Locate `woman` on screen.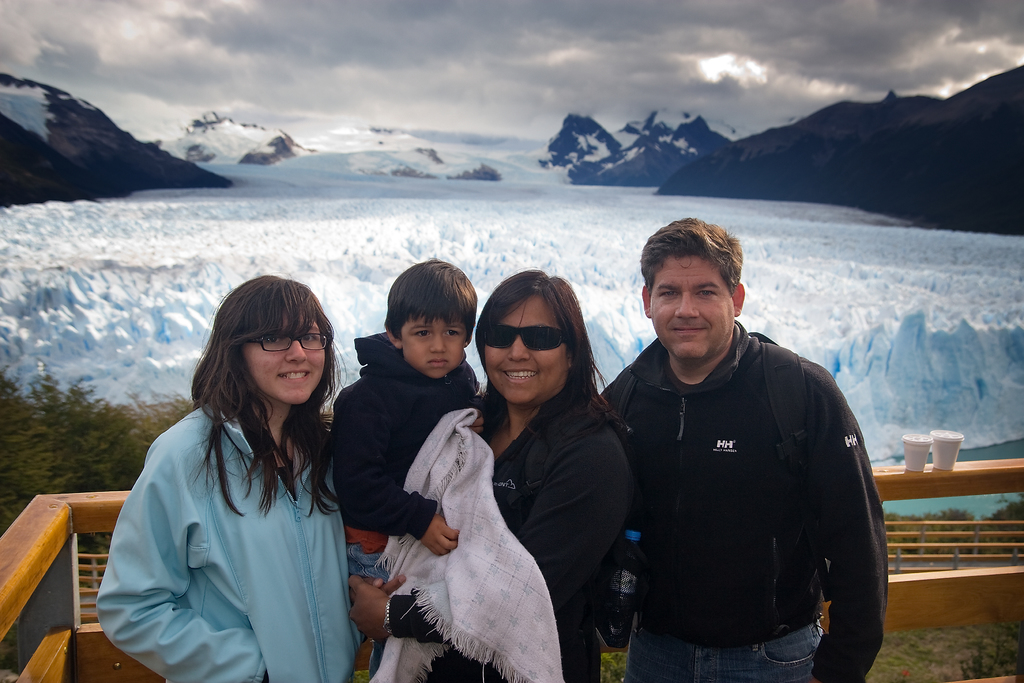
On screen at 108:269:385:682.
